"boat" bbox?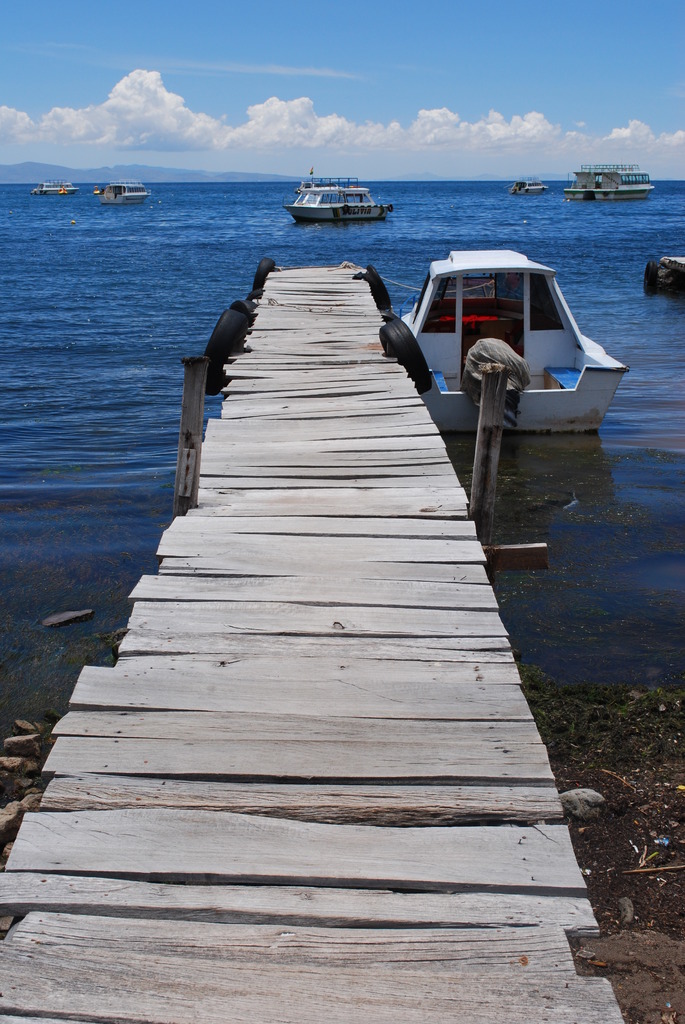
left=95, top=177, right=150, bottom=207
